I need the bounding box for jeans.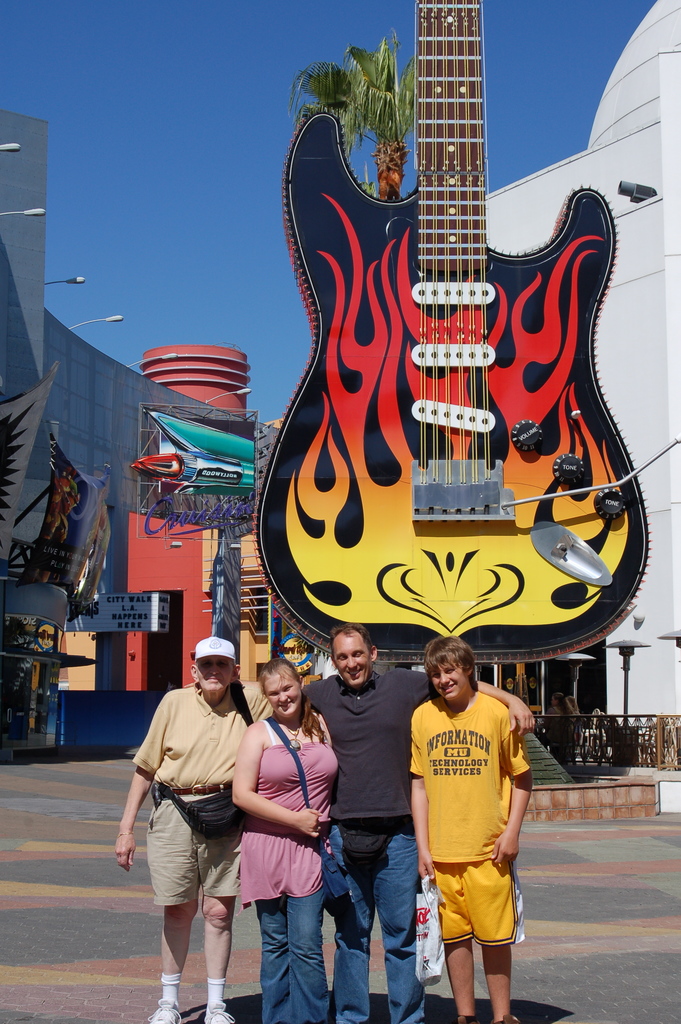
Here it is: [left=258, top=909, right=330, bottom=1022].
